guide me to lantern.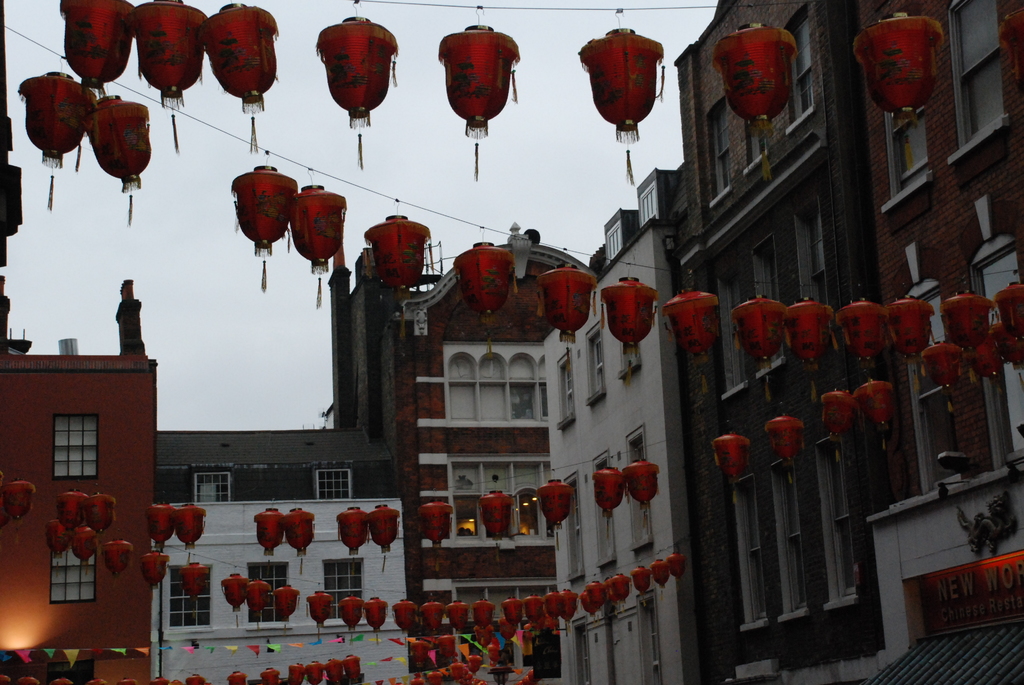
Guidance: crop(45, 518, 69, 569).
